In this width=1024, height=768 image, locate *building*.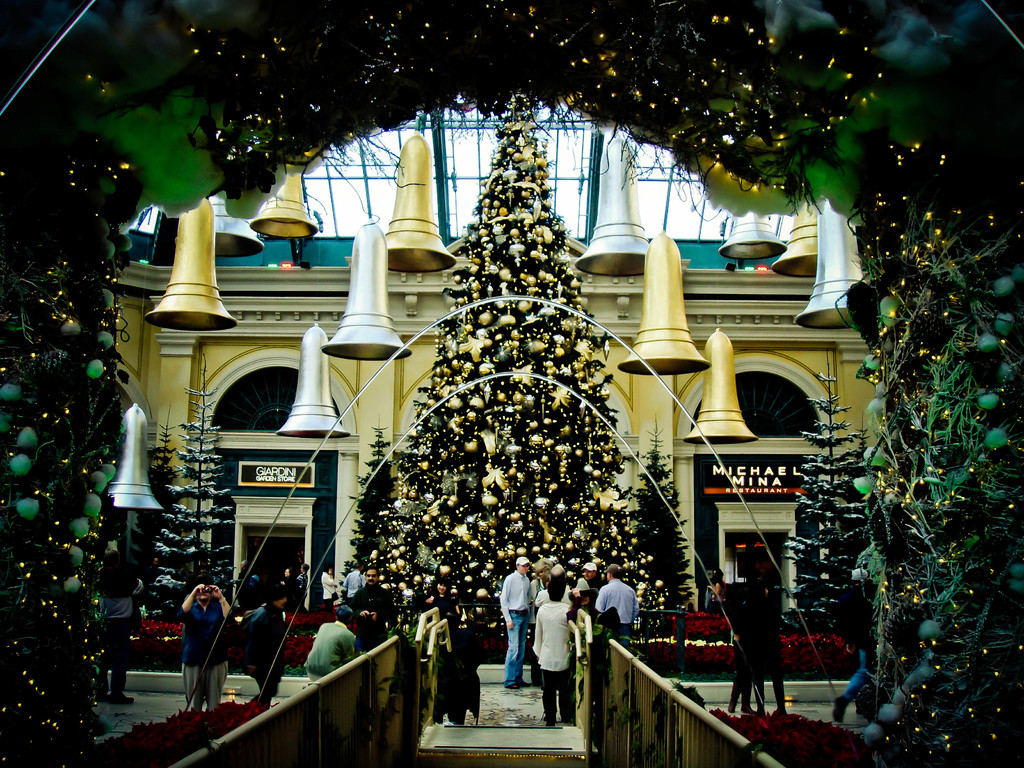
Bounding box: bbox=[86, 90, 879, 767].
